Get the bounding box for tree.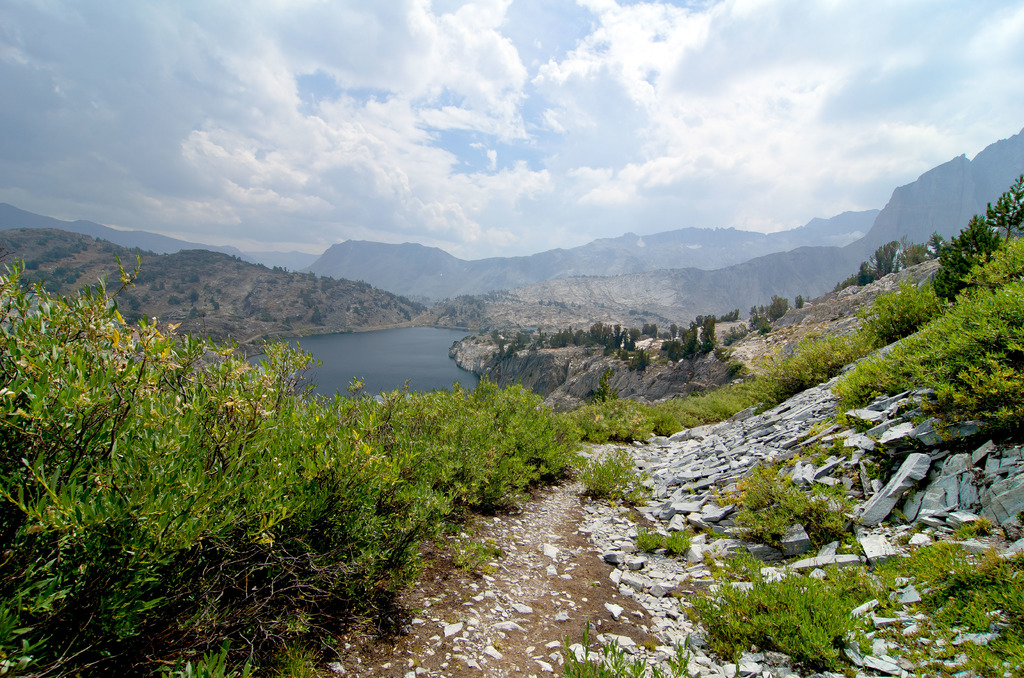
(x1=988, y1=177, x2=1023, y2=252).
